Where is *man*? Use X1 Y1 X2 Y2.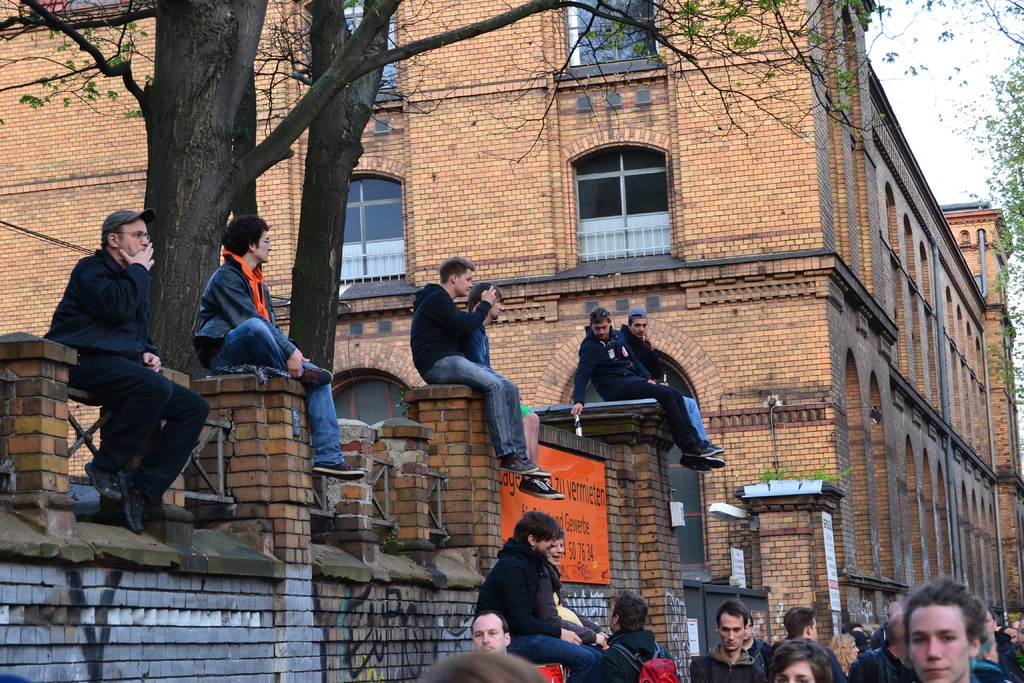
180 218 368 481.
